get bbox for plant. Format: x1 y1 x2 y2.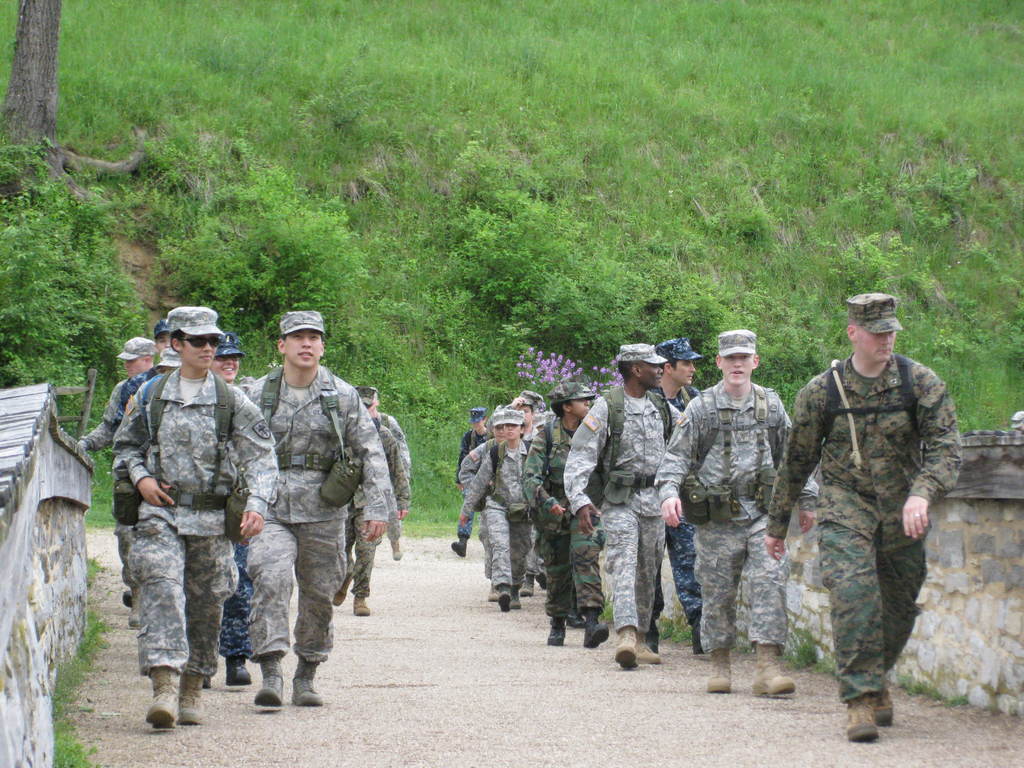
890 662 968 712.
